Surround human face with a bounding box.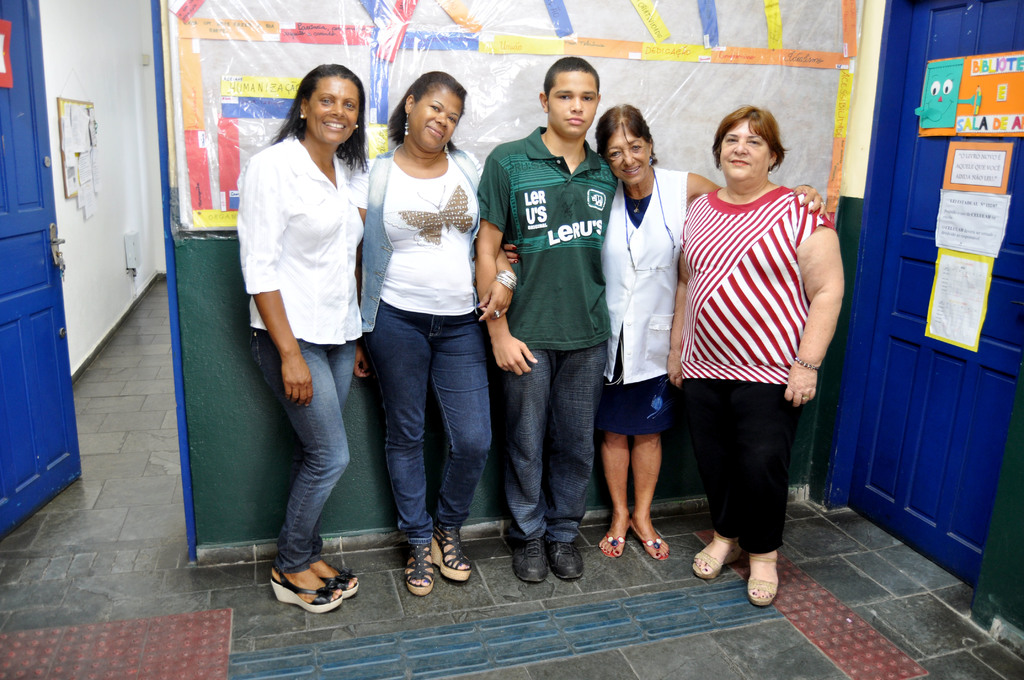
Rect(548, 74, 602, 139).
